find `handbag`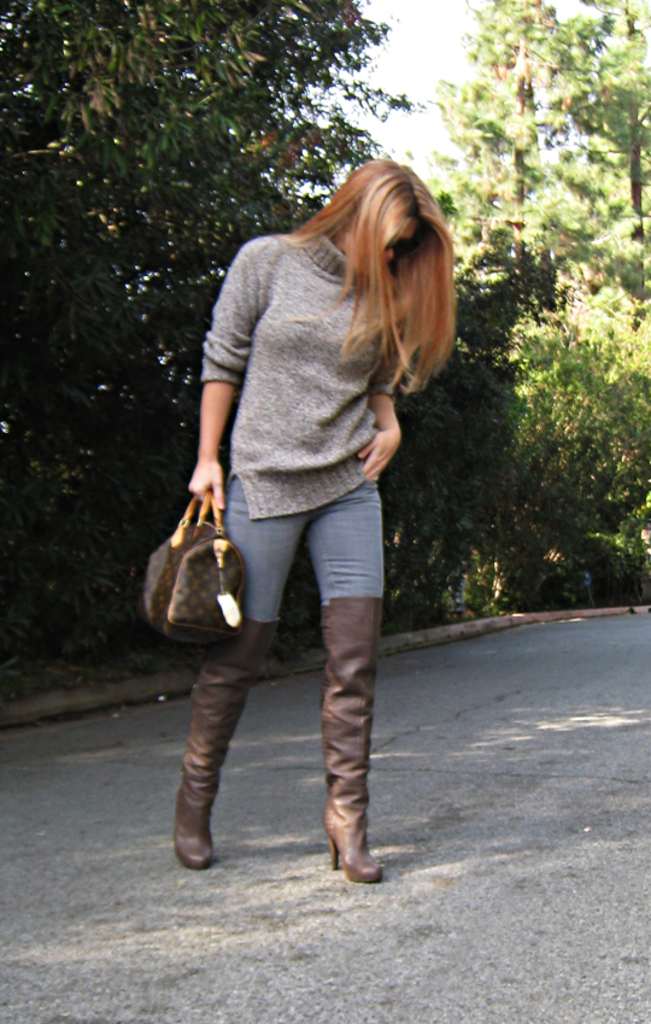
[left=143, top=491, right=251, bottom=648]
